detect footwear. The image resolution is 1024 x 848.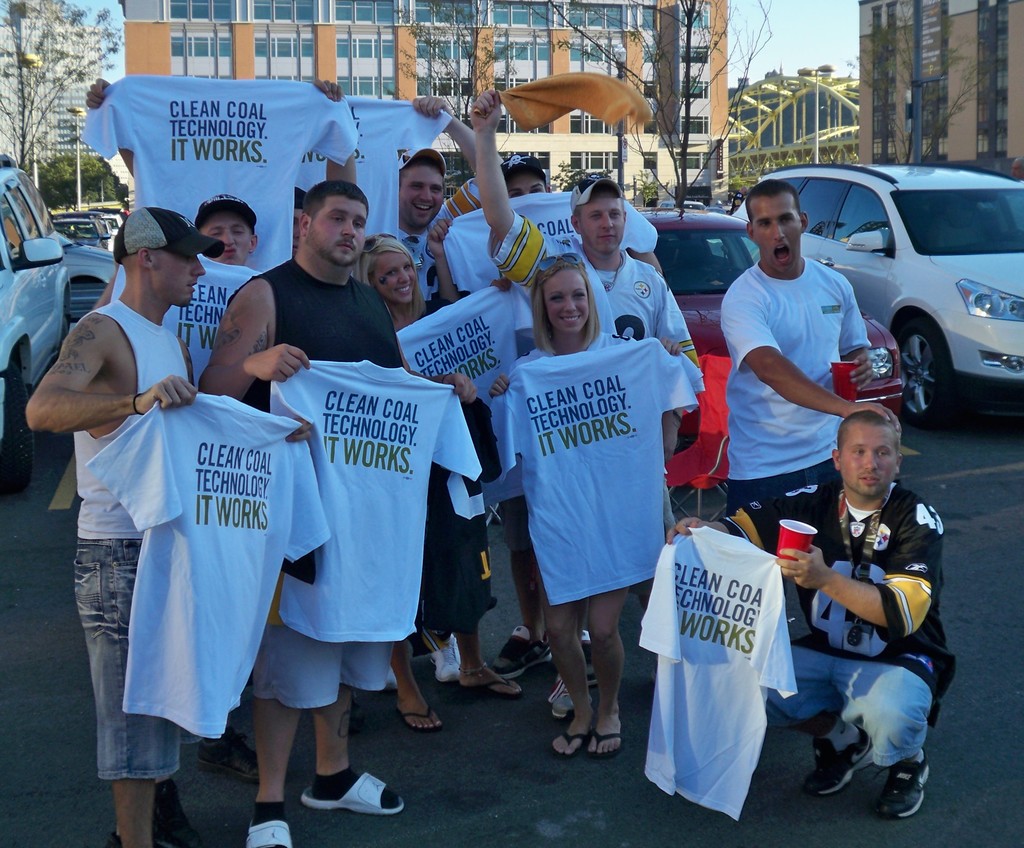
(806, 733, 864, 790).
